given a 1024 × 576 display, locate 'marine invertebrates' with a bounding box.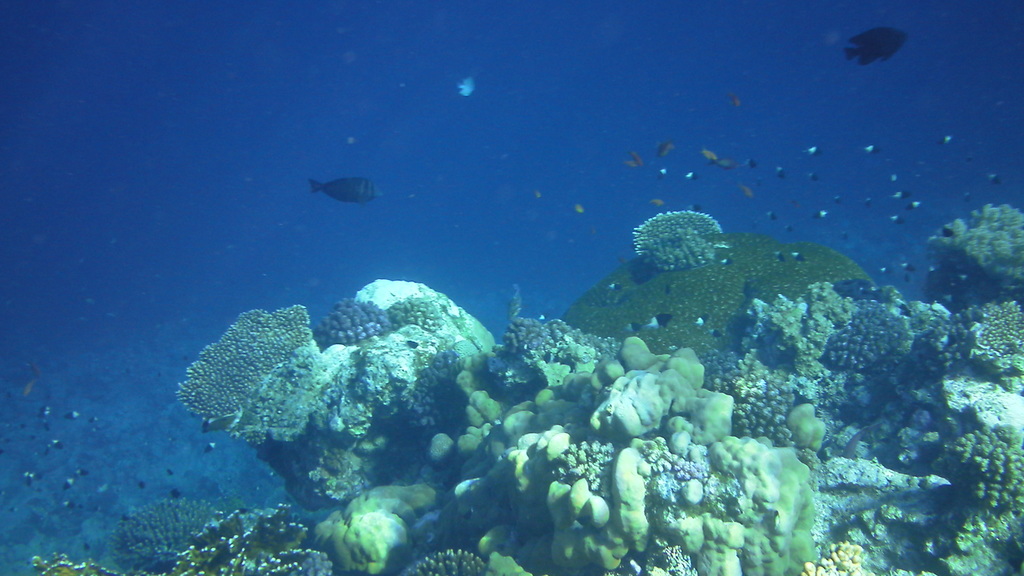
Located: {"left": 378, "top": 292, "right": 446, "bottom": 336}.
